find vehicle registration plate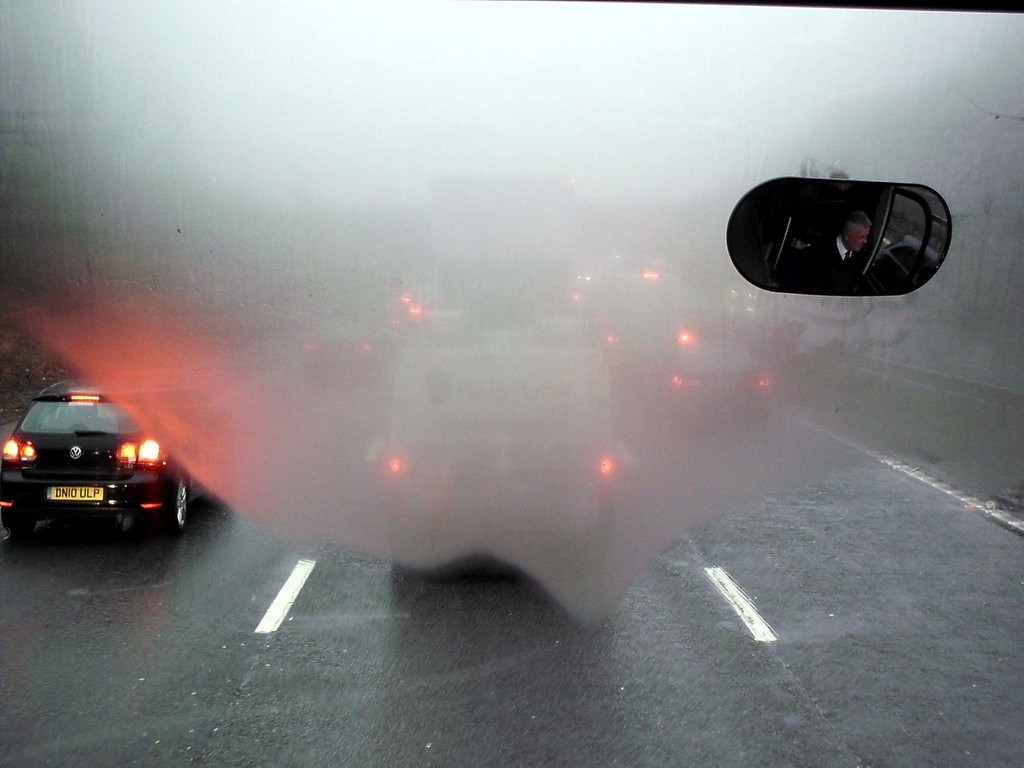
{"x1": 48, "y1": 488, "x2": 102, "y2": 501}
